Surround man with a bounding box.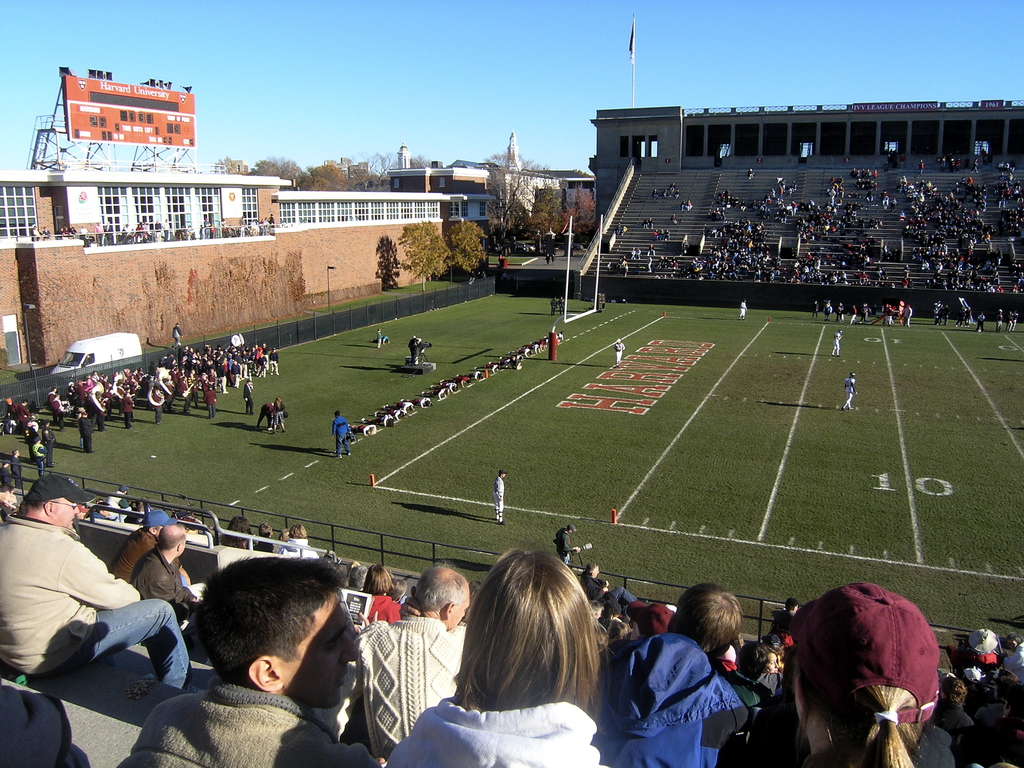
BBox(771, 597, 799, 633).
